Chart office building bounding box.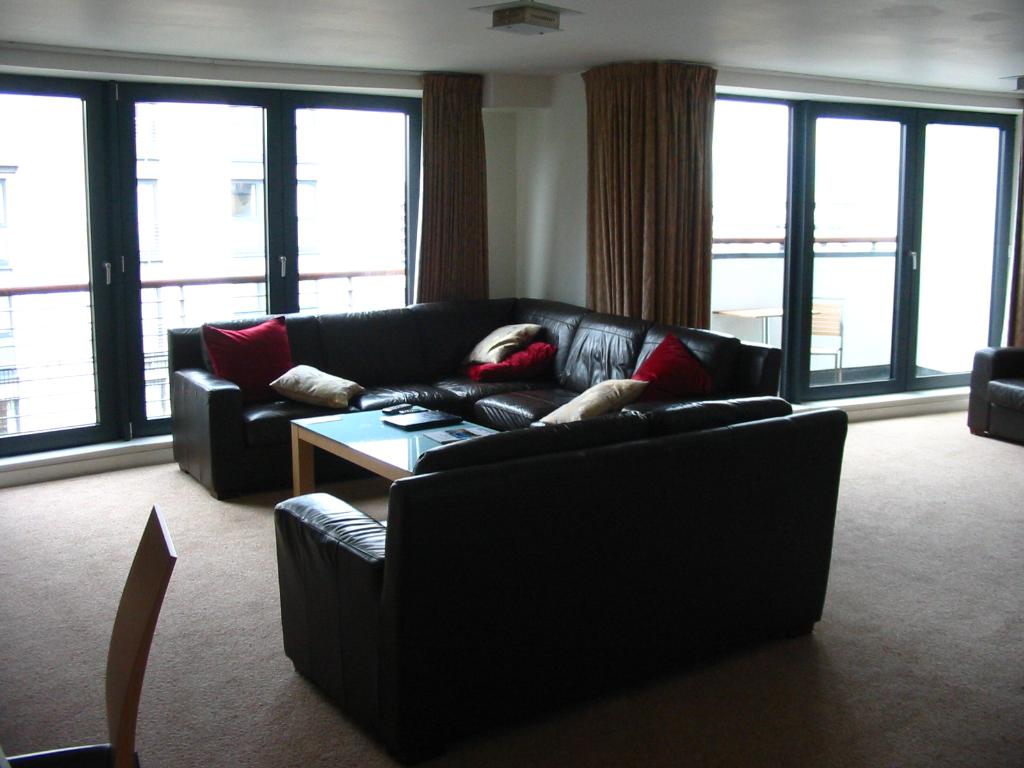
Charted: select_region(0, 0, 1023, 767).
